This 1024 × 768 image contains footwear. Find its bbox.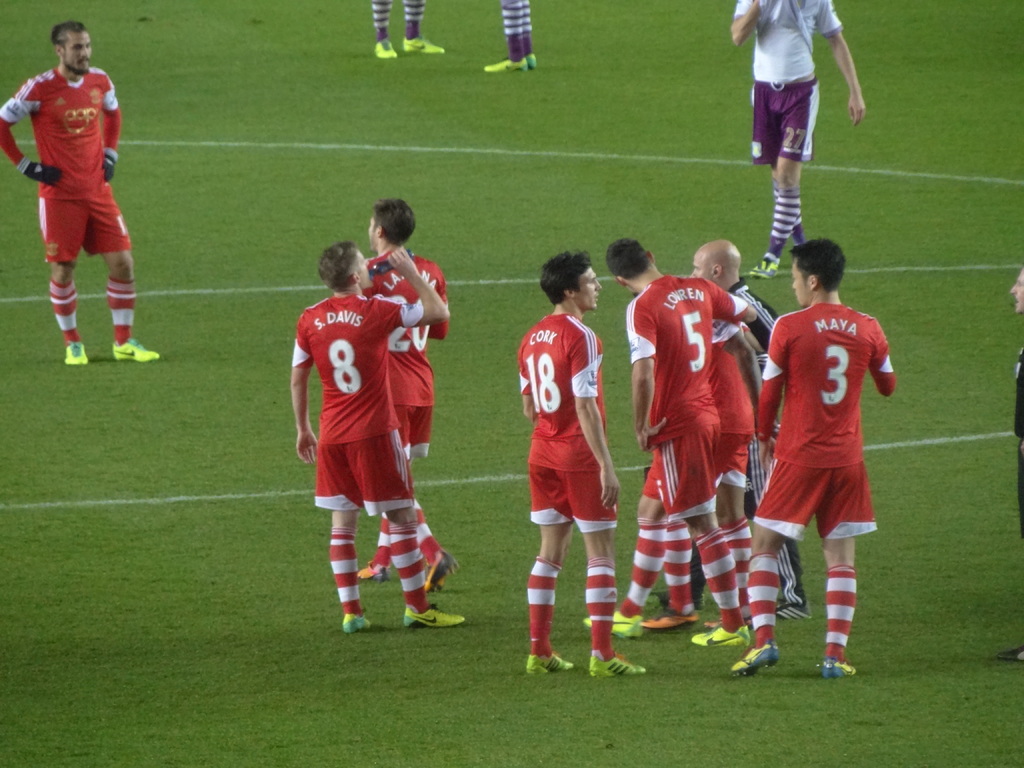
l=420, t=545, r=458, b=594.
